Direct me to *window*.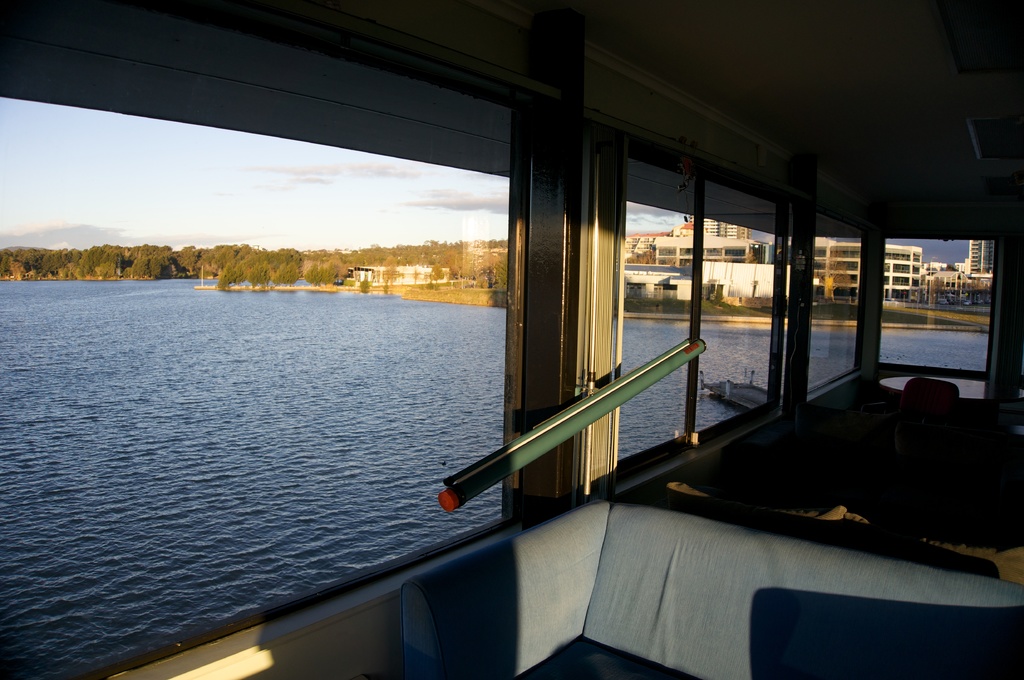
Direction: bbox(0, 0, 523, 679).
